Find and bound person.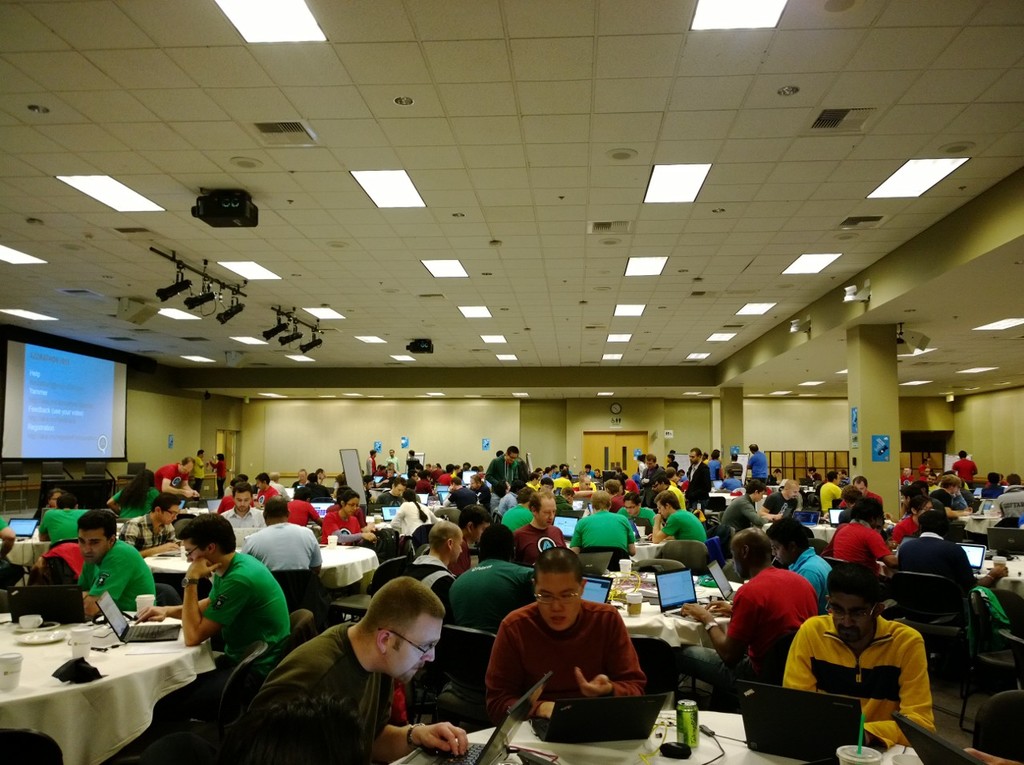
Bound: box(670, 528, 818, 695).
